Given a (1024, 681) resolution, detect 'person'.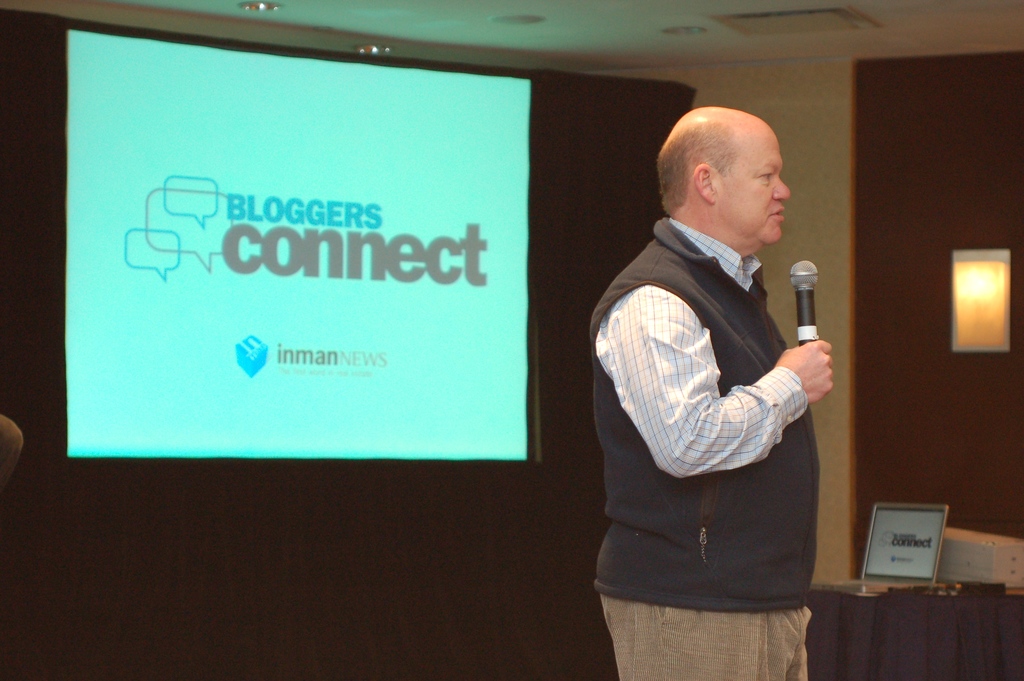
bbox(590, 53, 868, 680).
